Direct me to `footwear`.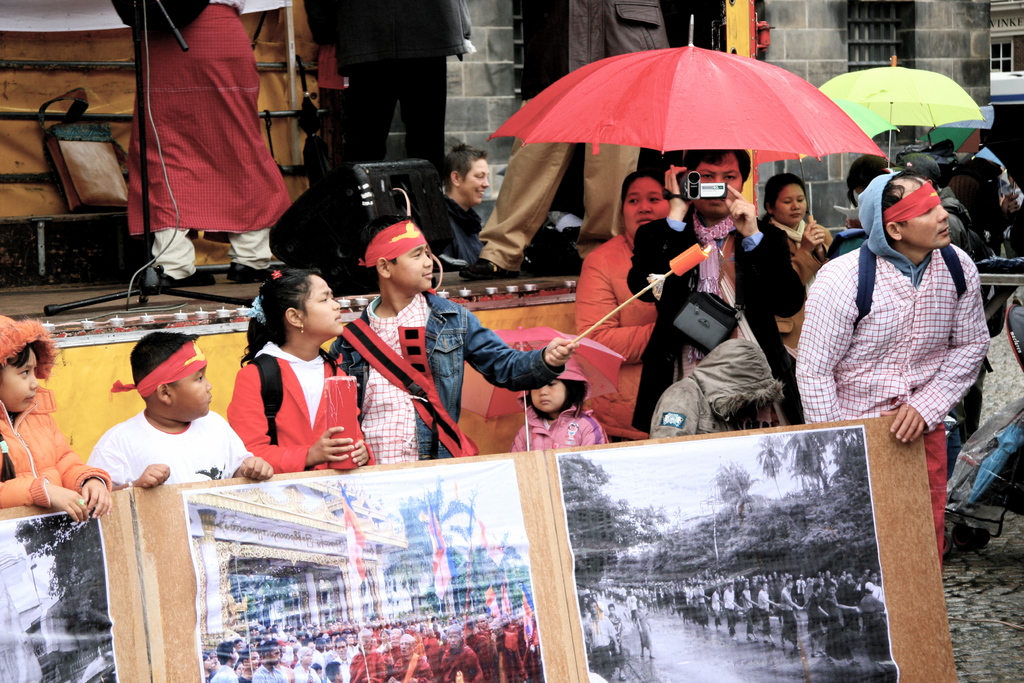
Direction: 170,270,215,291.
